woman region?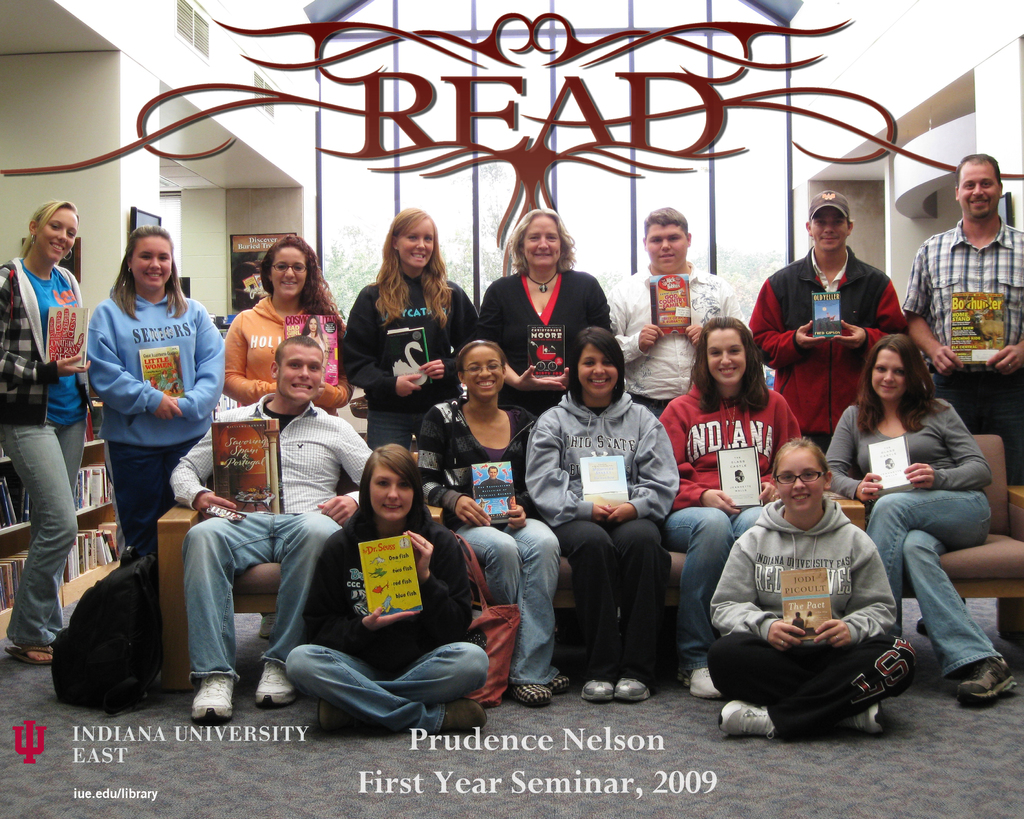
[225, 232, 349, 417]
